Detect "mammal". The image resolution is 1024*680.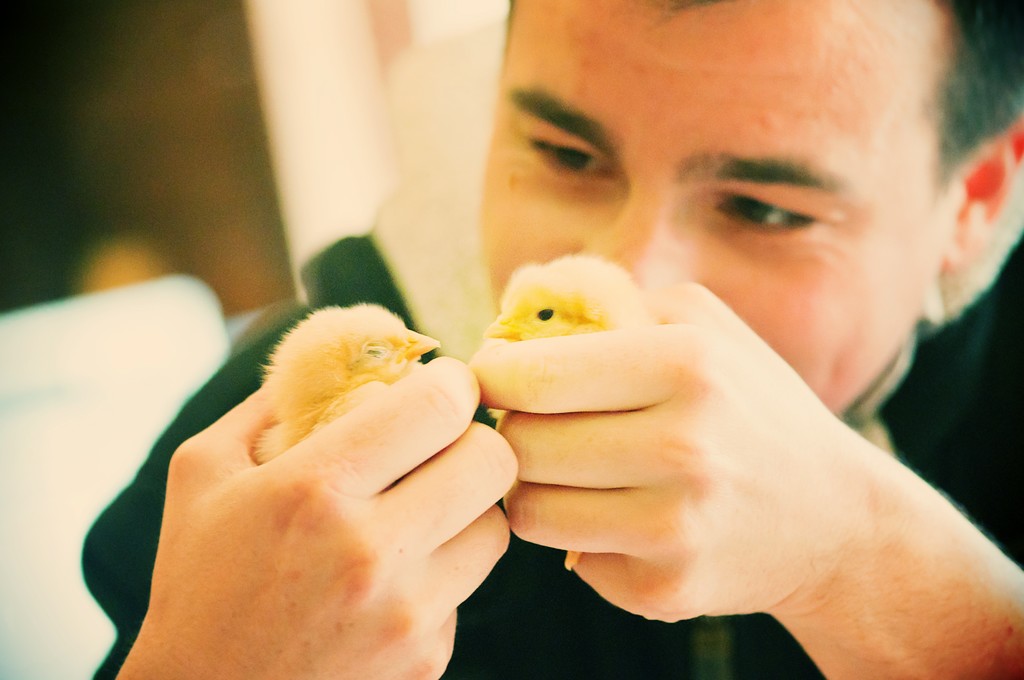
(left=82, top=0, right=1023, bottom=677).
